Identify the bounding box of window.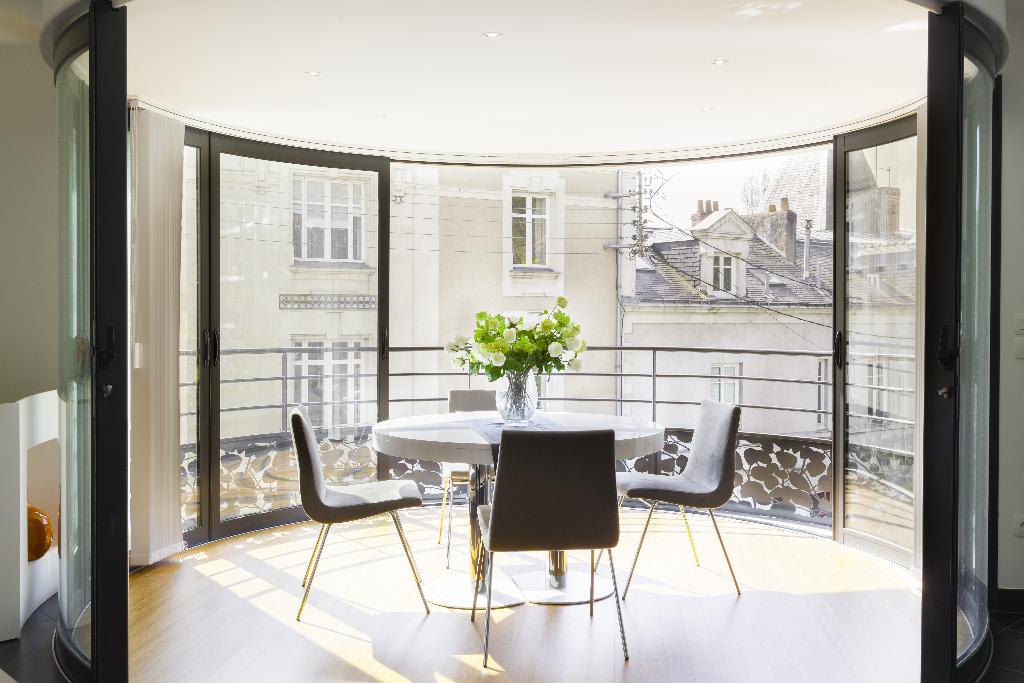
left=811, top=361, right=831, bottom=428.
